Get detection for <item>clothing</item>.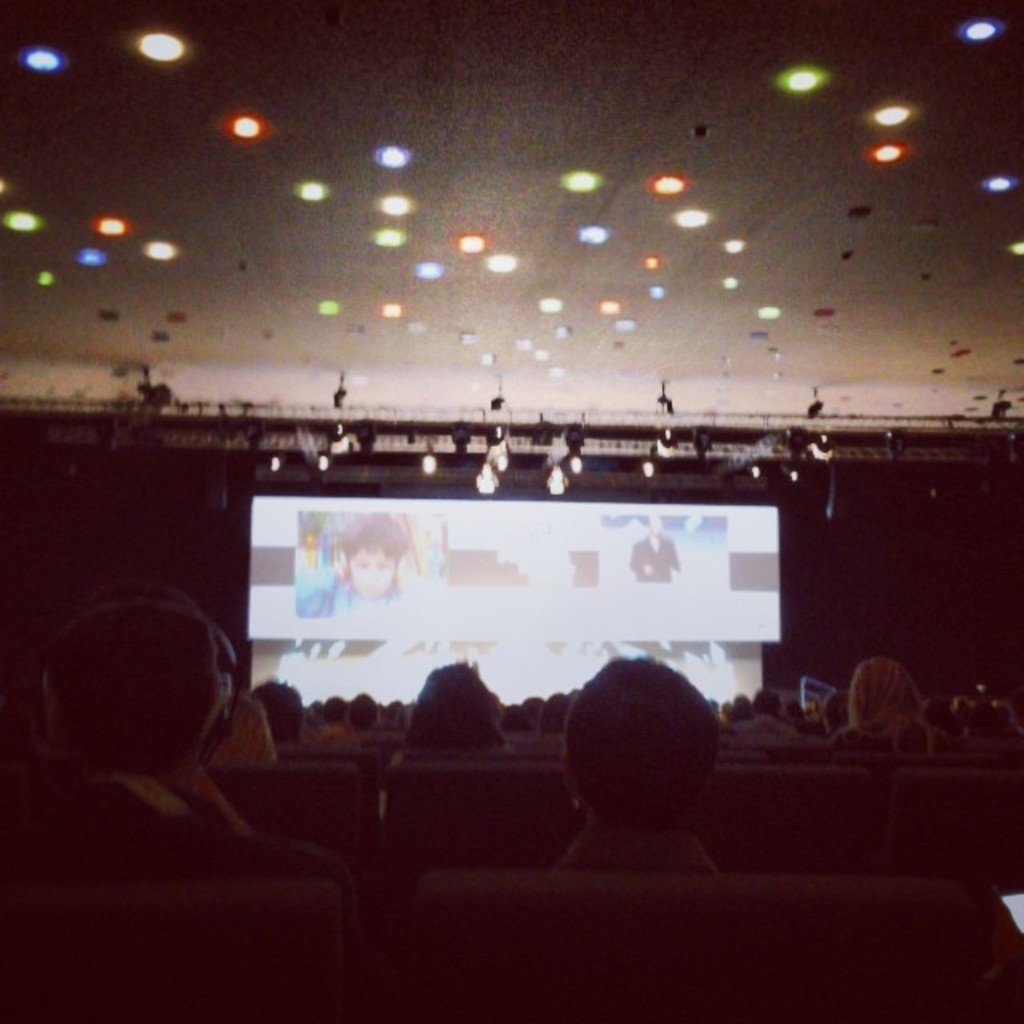
Detection: Rect(0, 765, 362, 952).
